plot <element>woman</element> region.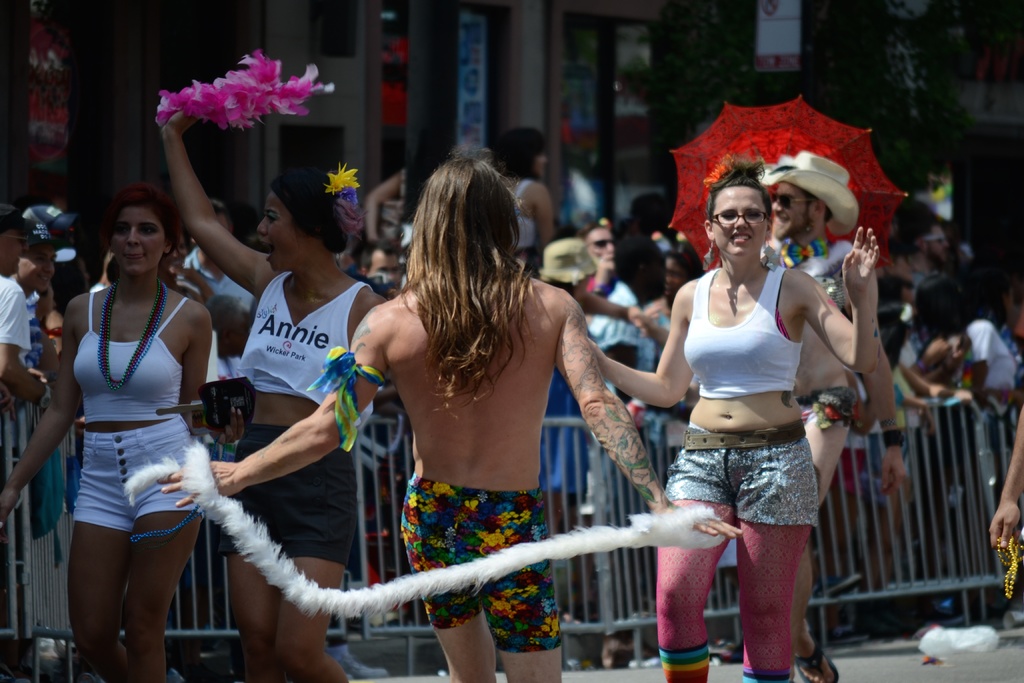
Plotted at pyautogui.locateOnScreen(542, 235, 596, 626).
